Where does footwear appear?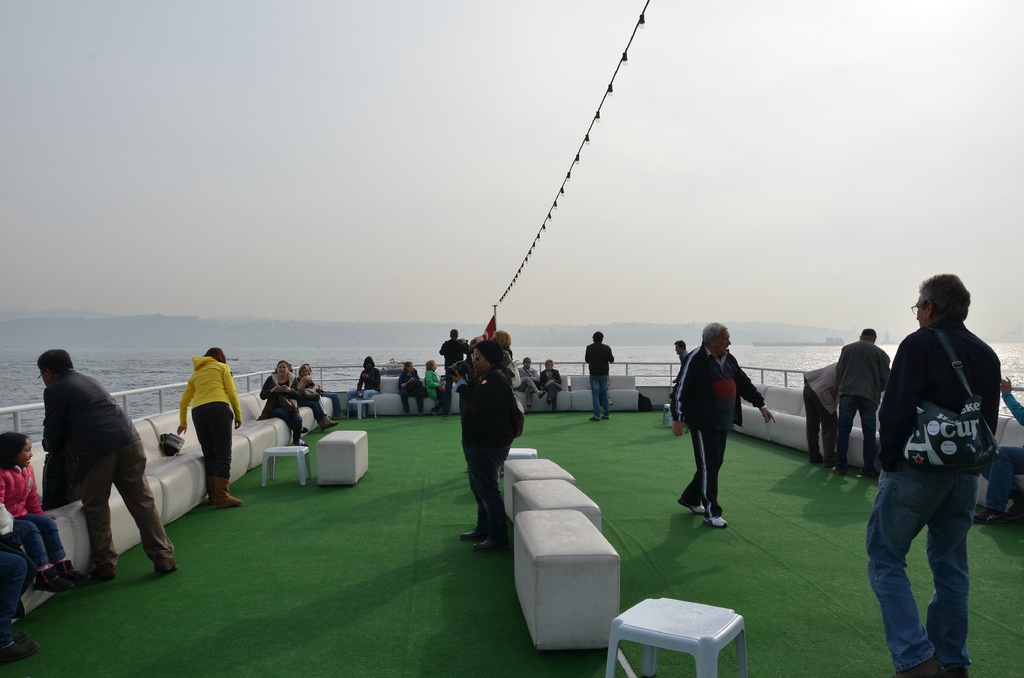
Appears at 101 563 115 578.
